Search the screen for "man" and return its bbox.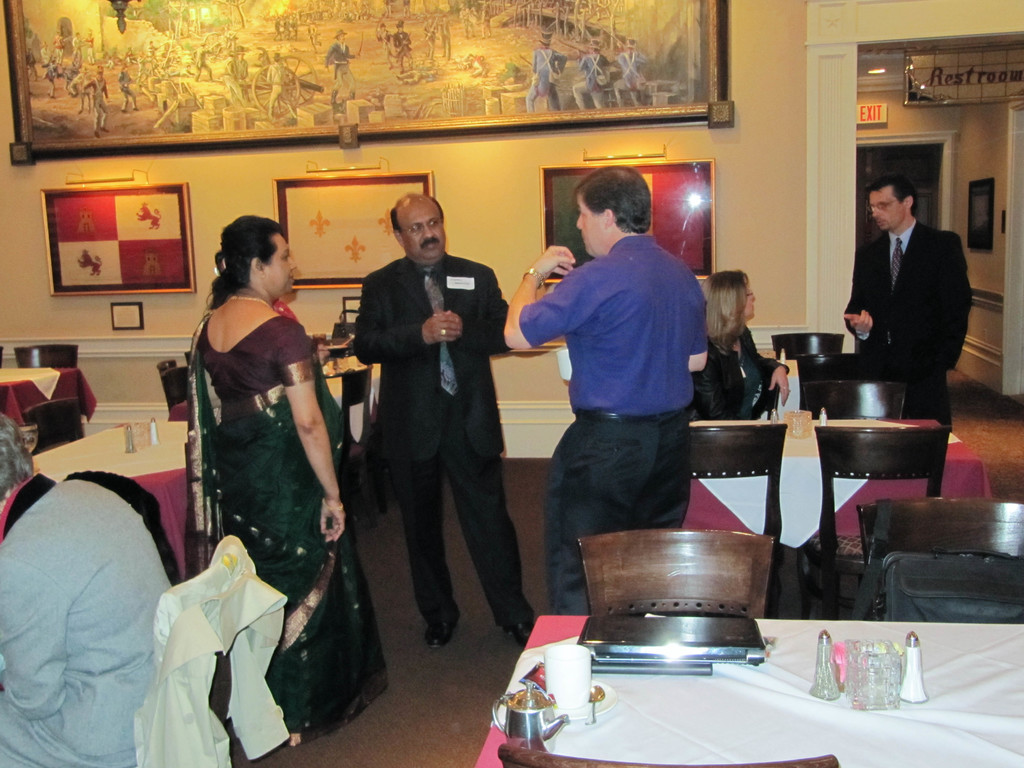
Found: left=353, top=196, right=535, bottom=655.
